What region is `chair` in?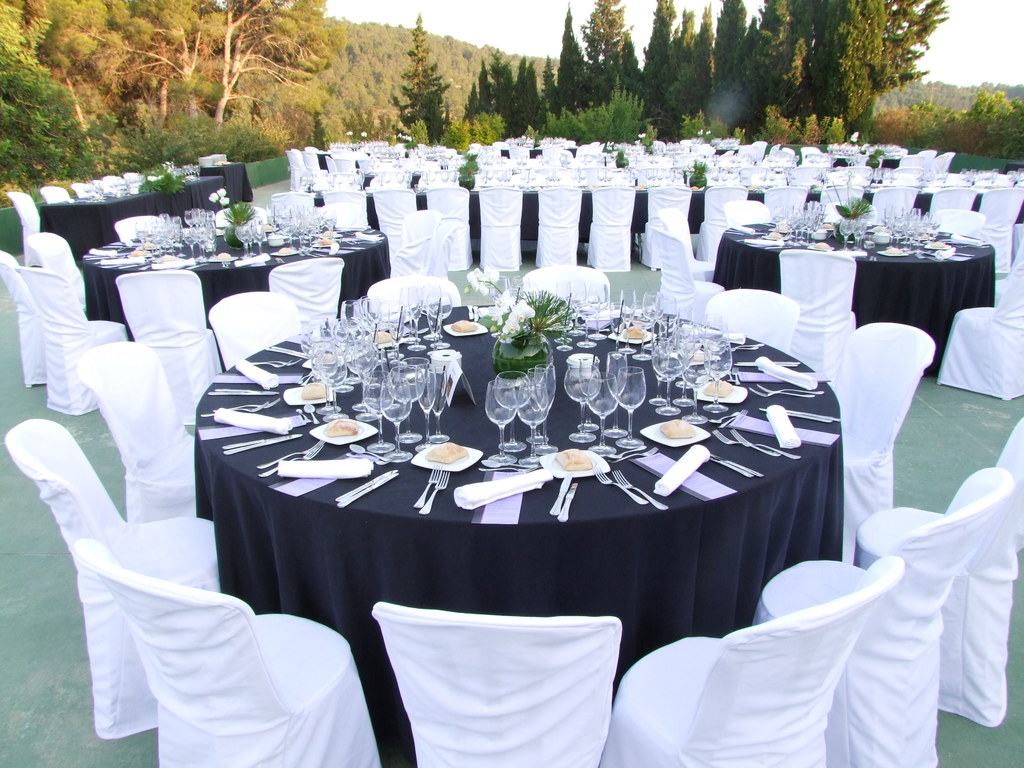
[401,205,438,248].
